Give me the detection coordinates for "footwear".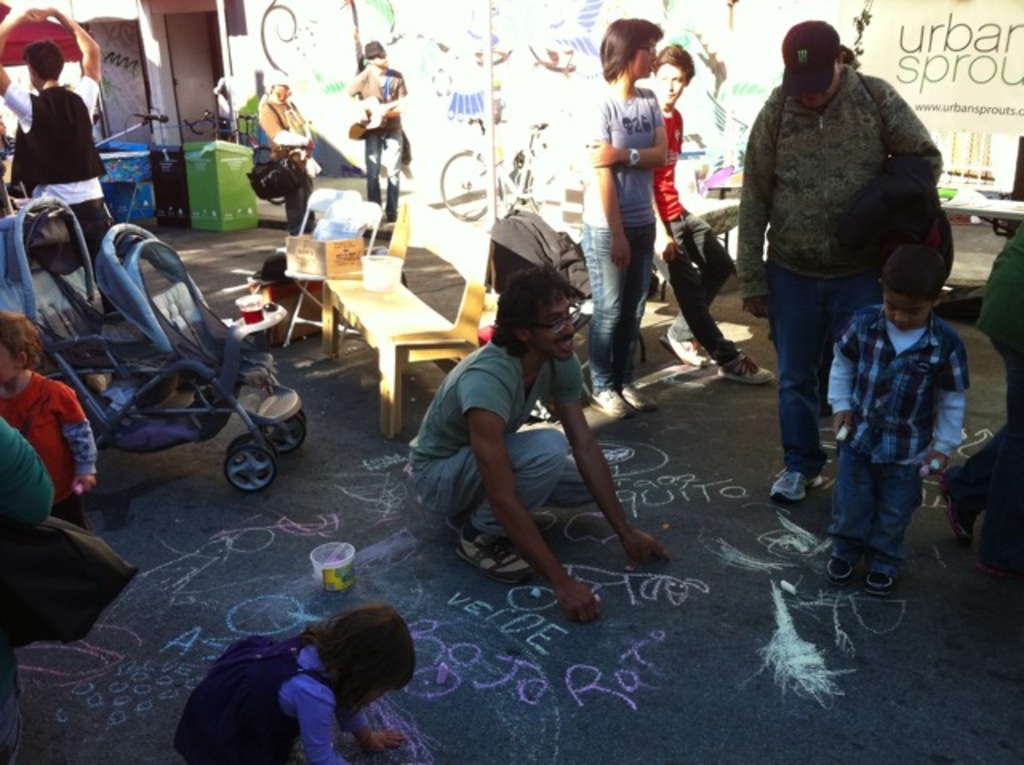
<region>458, 528, 533, 578</region>.
